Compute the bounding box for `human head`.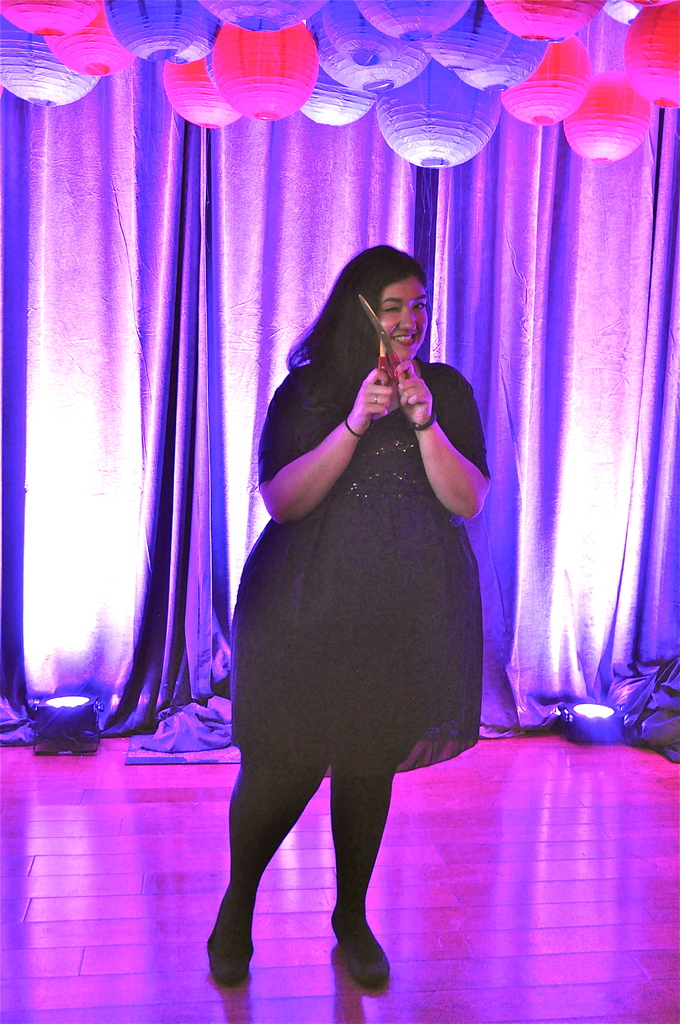
bbox=[362, 250, 441, 348].
